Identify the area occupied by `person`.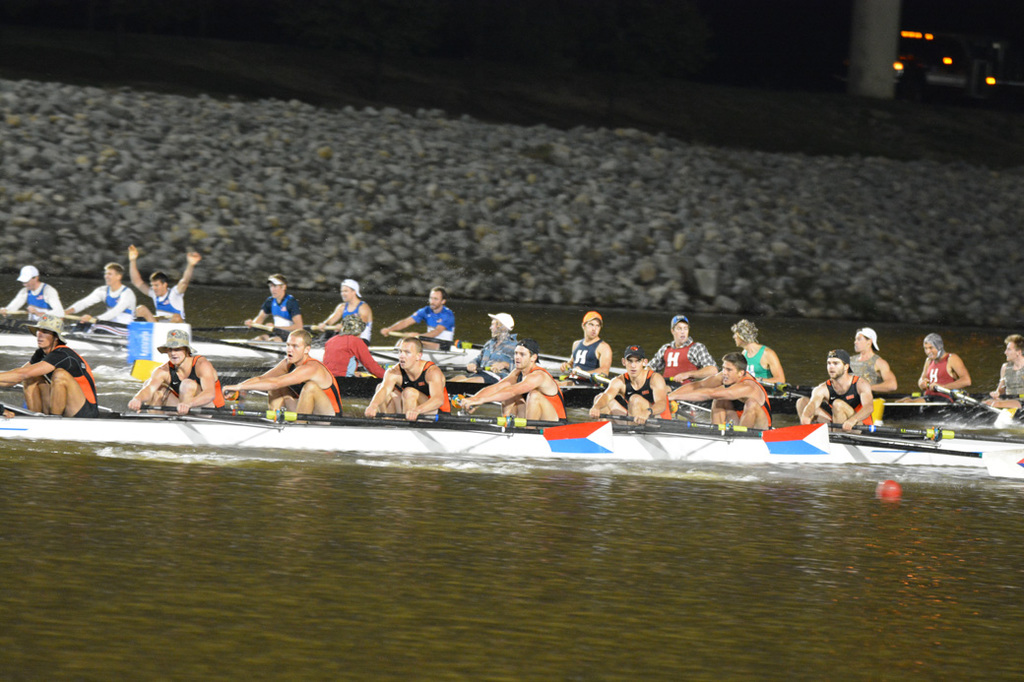
Area: Rect(360, 336, 444, 431).
